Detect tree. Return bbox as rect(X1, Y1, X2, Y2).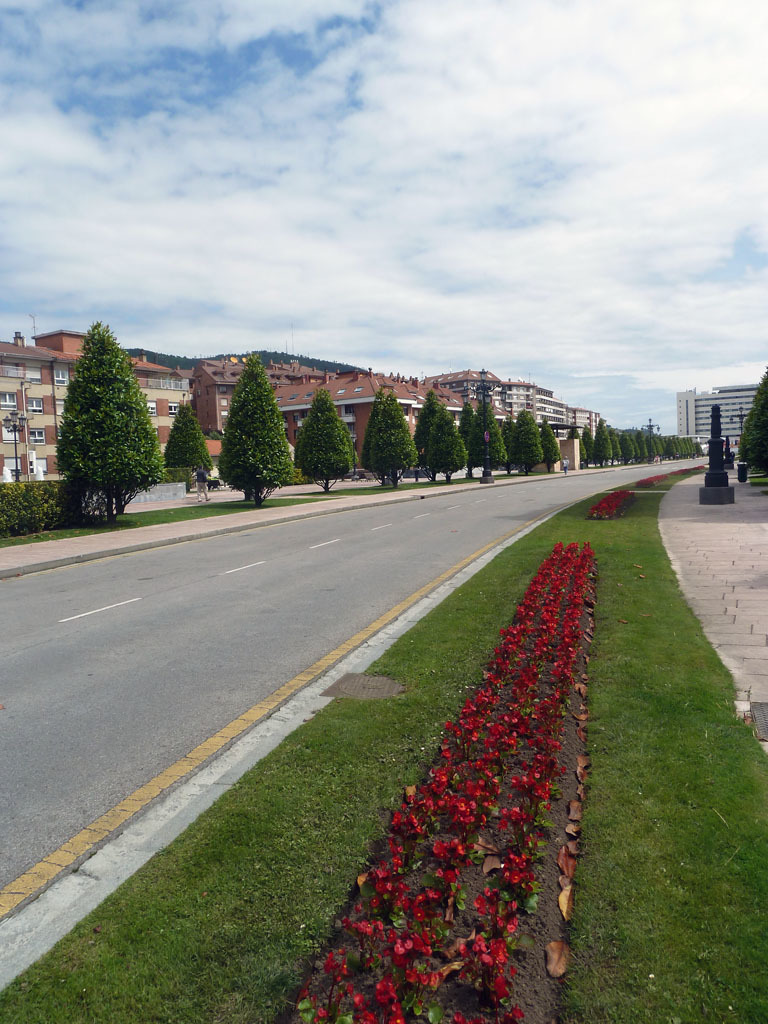
rect(422, 401, 474, 483).
